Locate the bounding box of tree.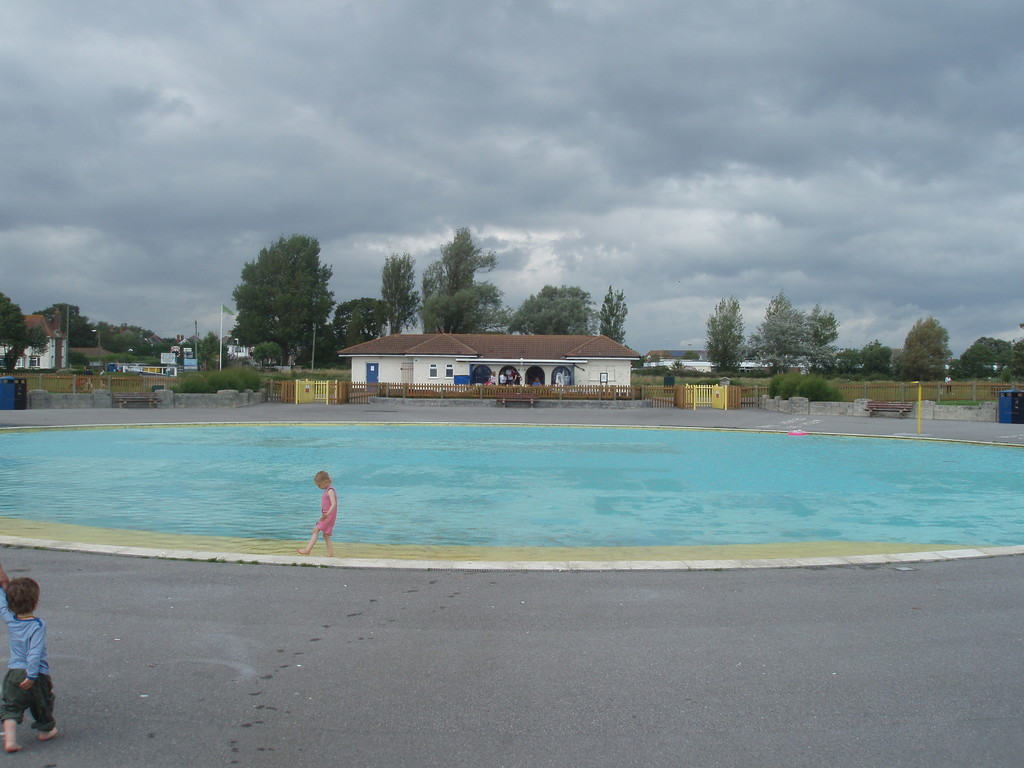
Bounding box: <bbox>752, 285, 842, 364</bbox>.
